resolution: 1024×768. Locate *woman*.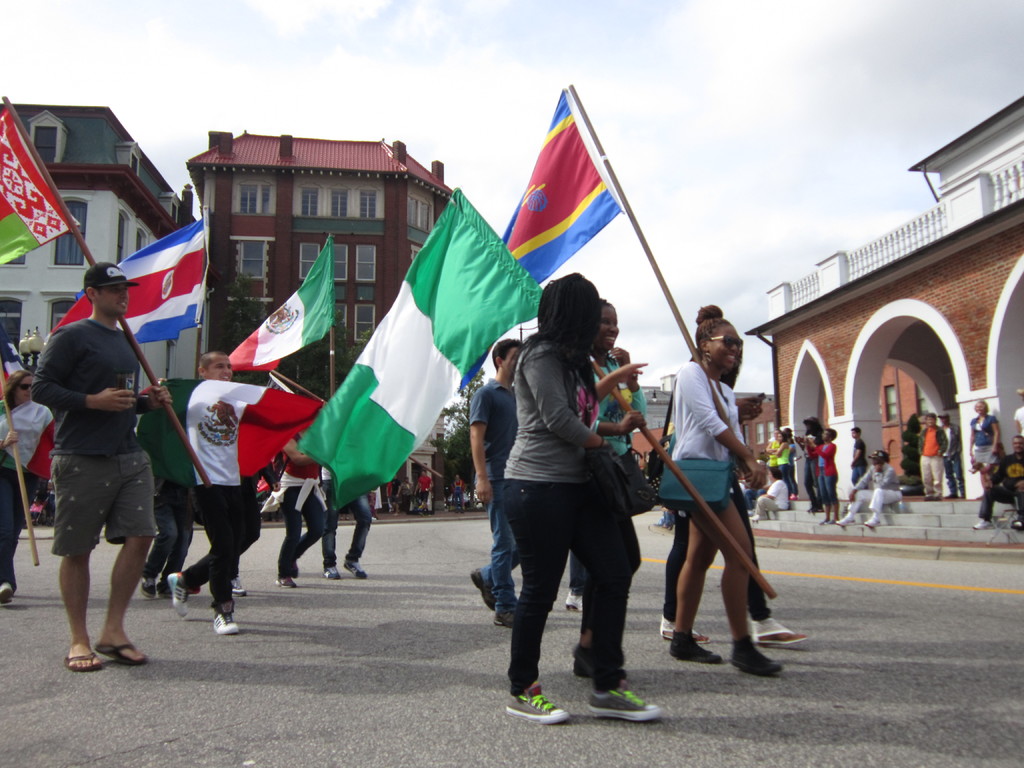
left=764, top=423, right=781, bottom=483.
